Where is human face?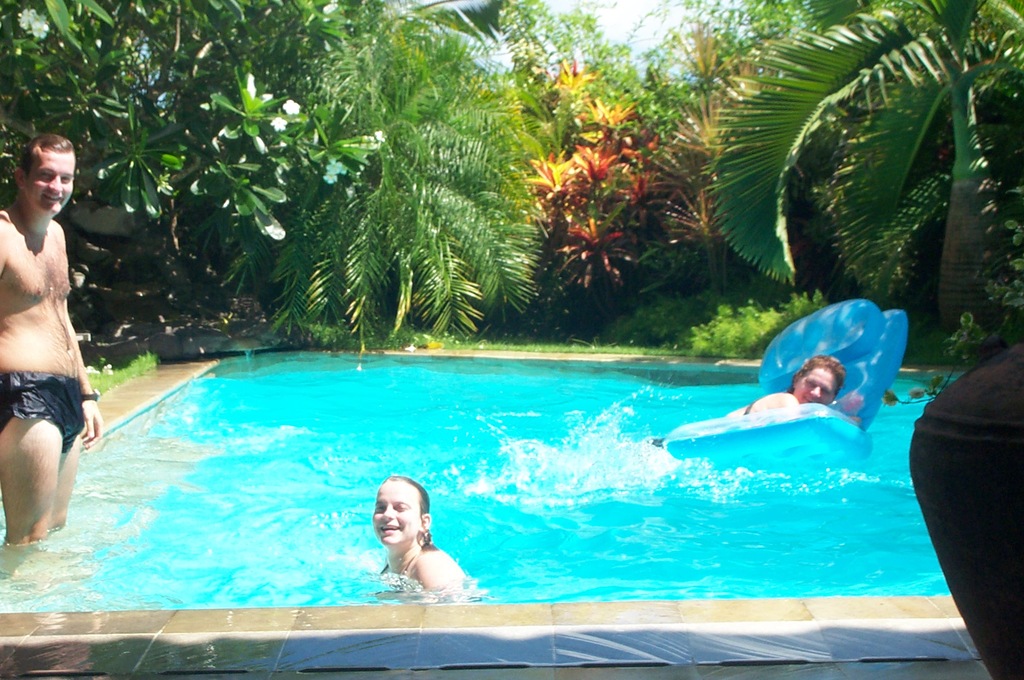
select_region(790, 366, 843, 406).
